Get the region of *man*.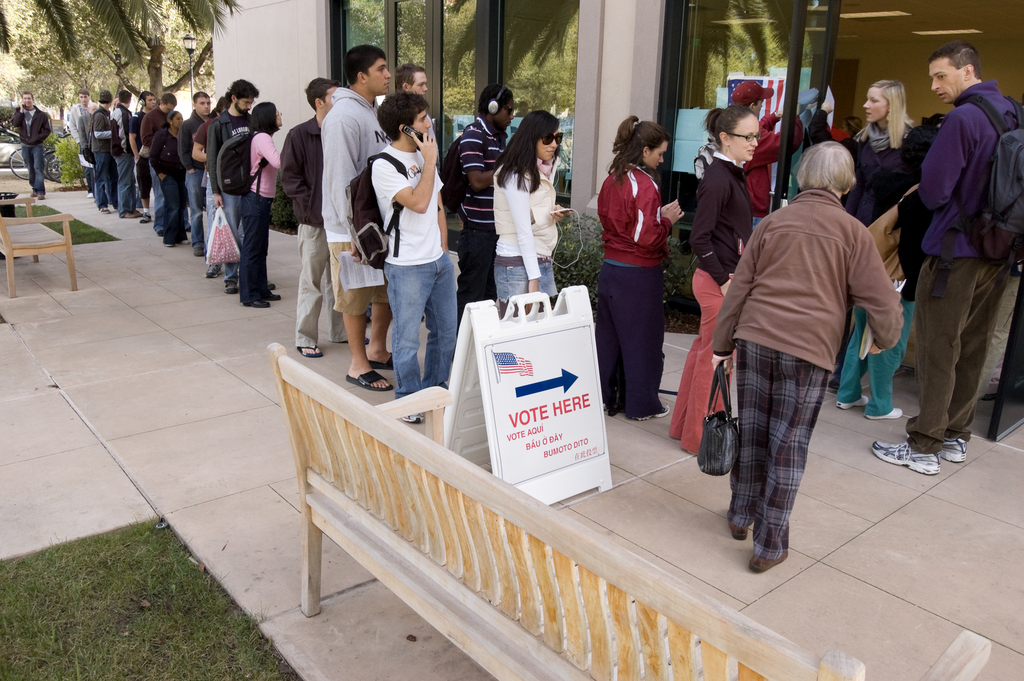
detection(8, 89, 51, 201).
